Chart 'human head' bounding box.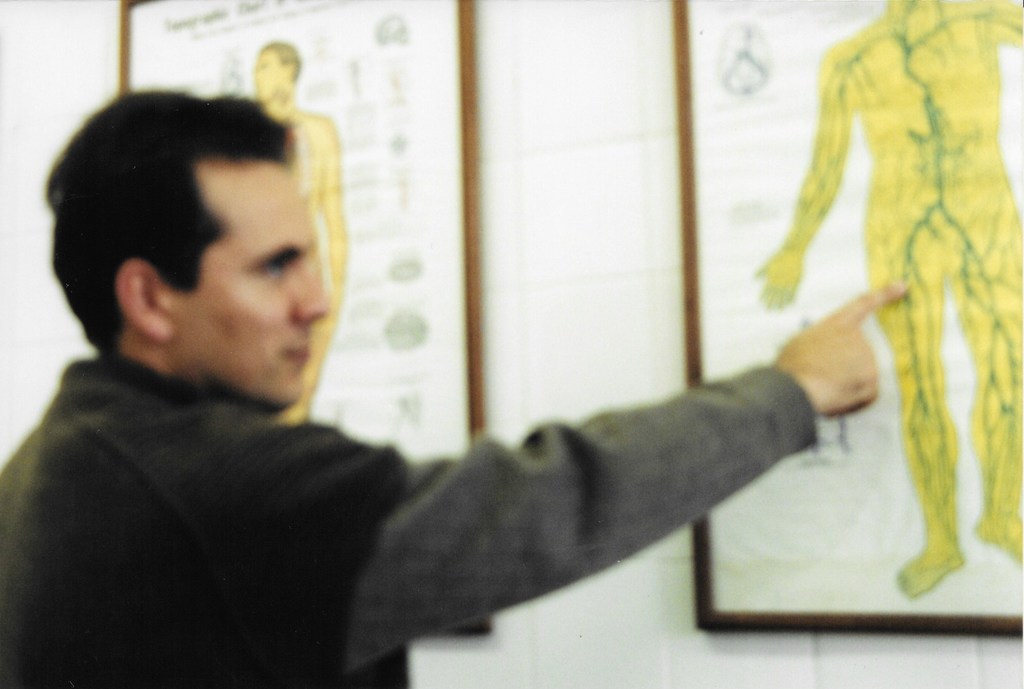
Charted: detection(54, 65, 366, 430).
